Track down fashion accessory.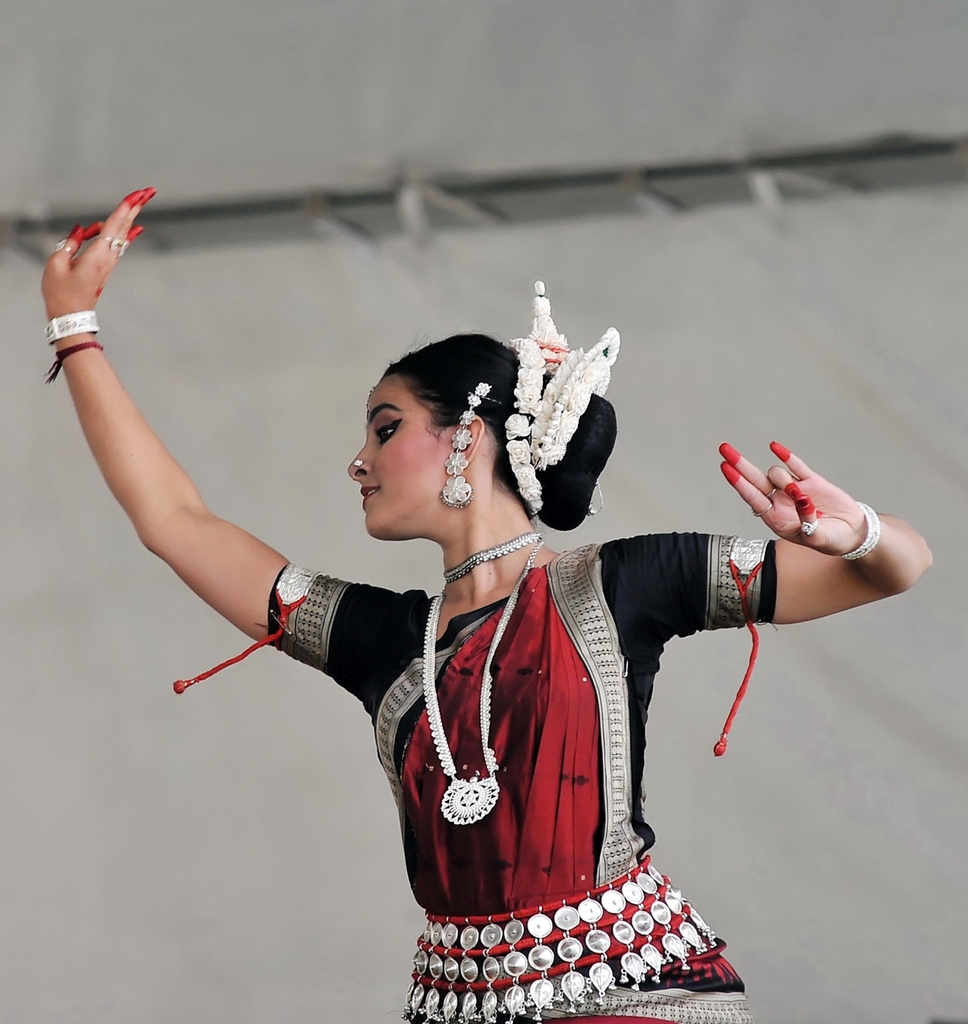
Tracked to [x1=435, y1=385, x2=480, y2=509].
